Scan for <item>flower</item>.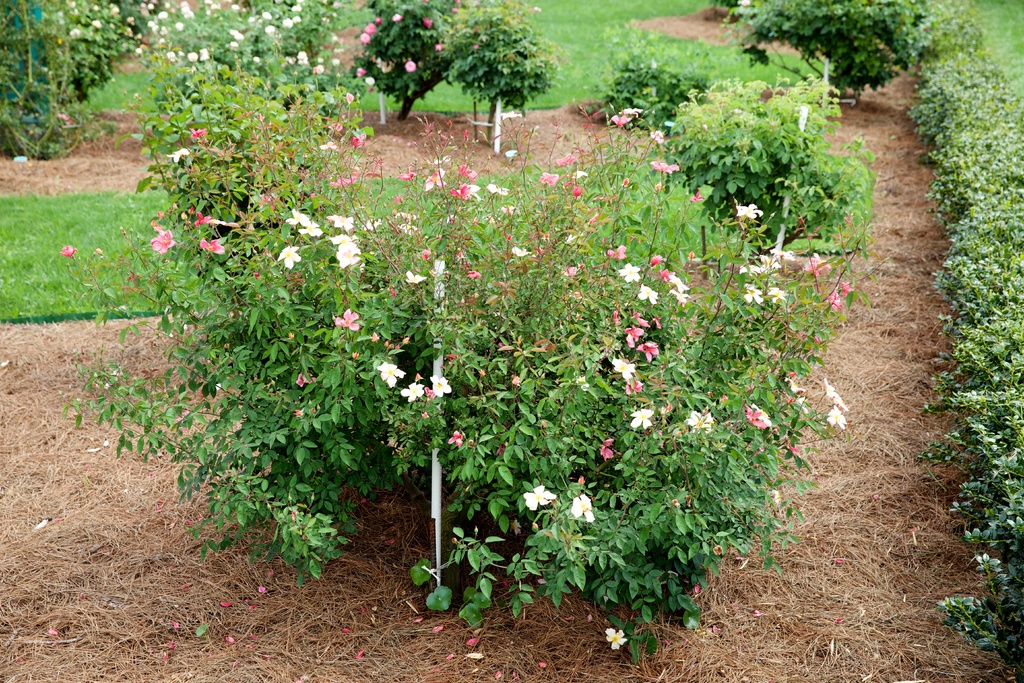
Scan result: 275, 243, 303, 270.
